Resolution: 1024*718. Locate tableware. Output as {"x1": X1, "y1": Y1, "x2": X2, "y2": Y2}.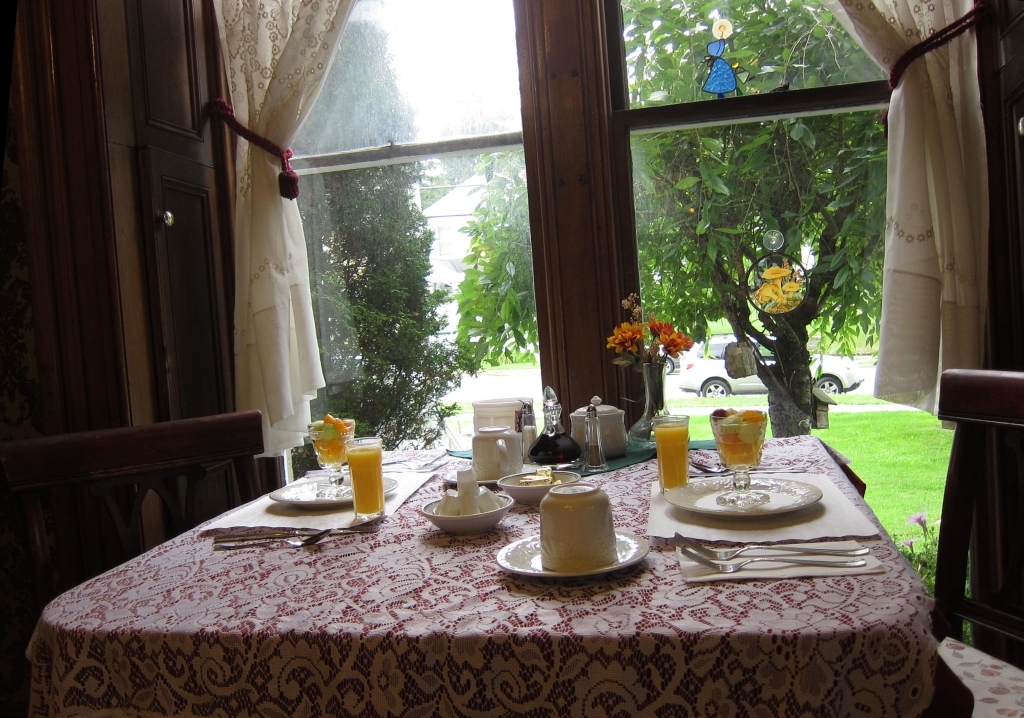
{"x1": 309, "y1": 412, "x2": 356, "y2": 487}.
